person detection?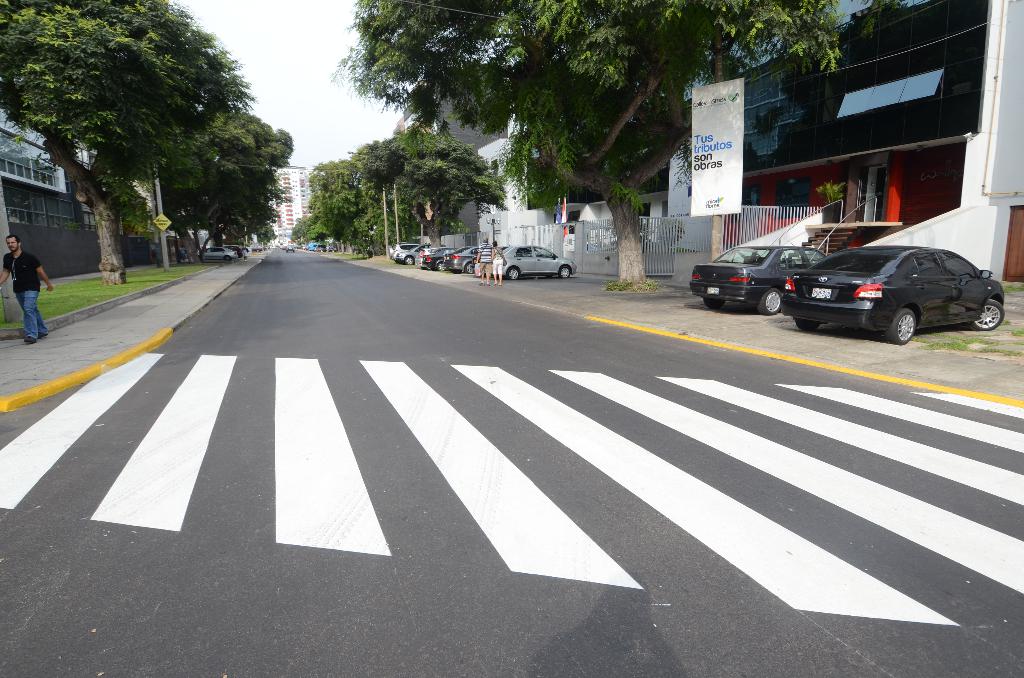
l=488, t=239, r=506, b=282
